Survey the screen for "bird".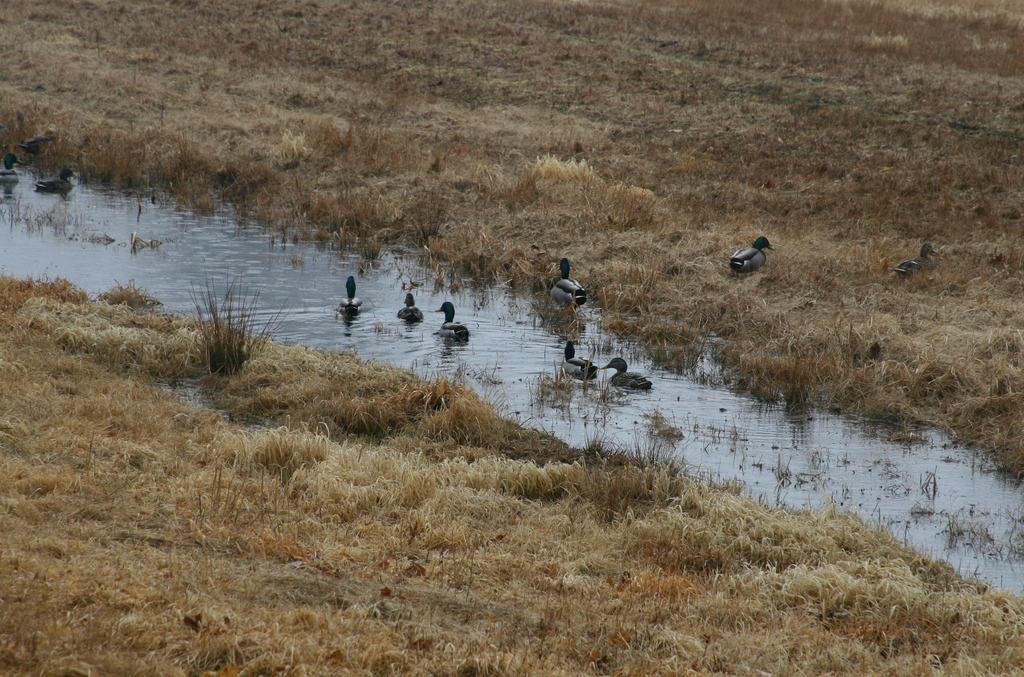
Survey found: {"x1": 561, "y1": 341, "x2": 604, "y2": 381}.
